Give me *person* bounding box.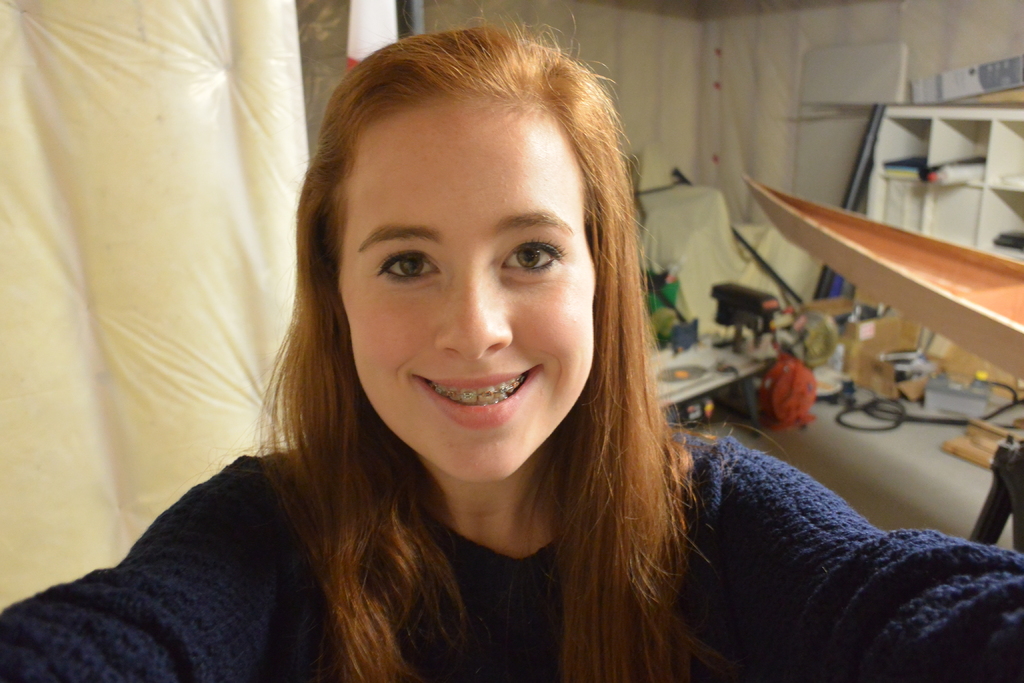
(left=104, top=22, right=782, bottom=682).
